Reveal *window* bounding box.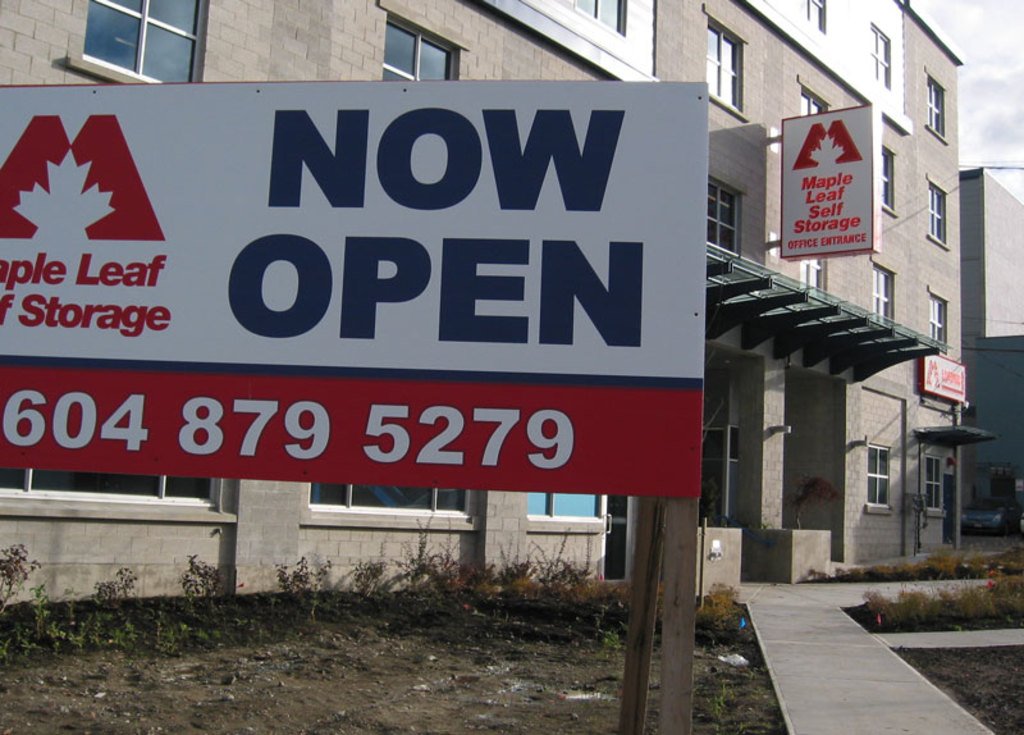
Revealed: 58 4 209 61.
